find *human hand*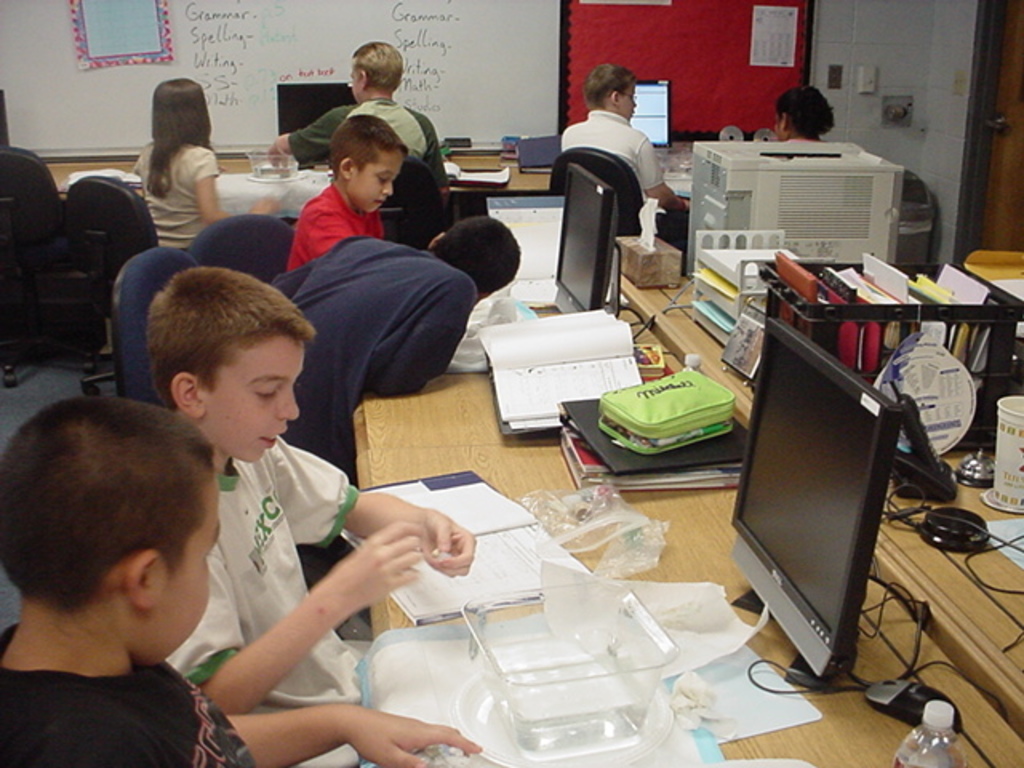
(x1=267, y1=141, x2=293, y2=174)
